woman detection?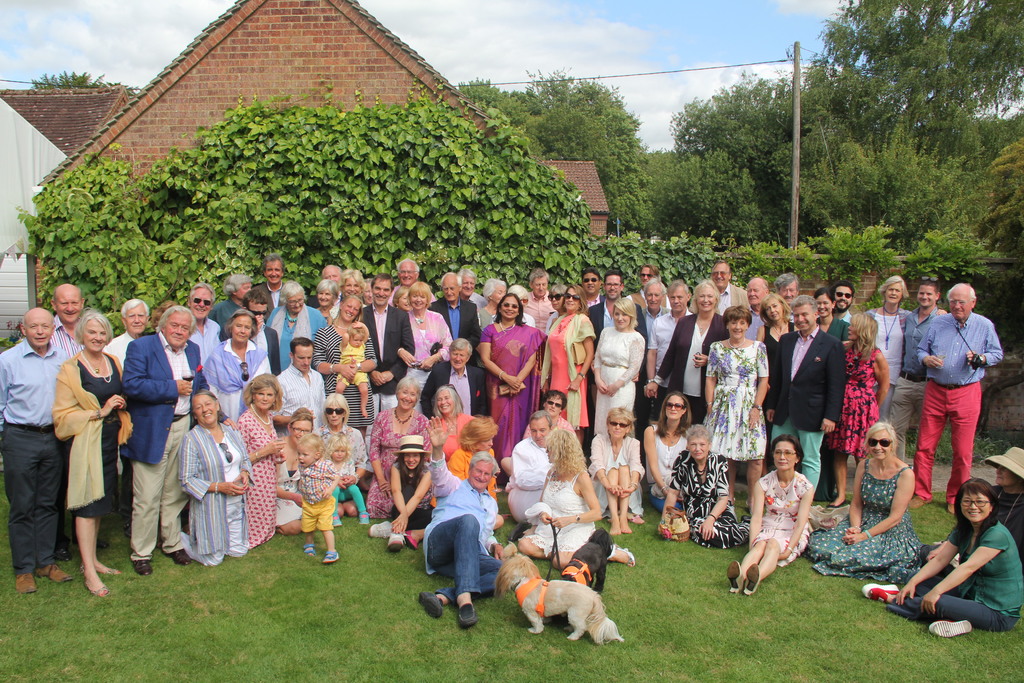
left=311, top=400, right=369, bottom=520
